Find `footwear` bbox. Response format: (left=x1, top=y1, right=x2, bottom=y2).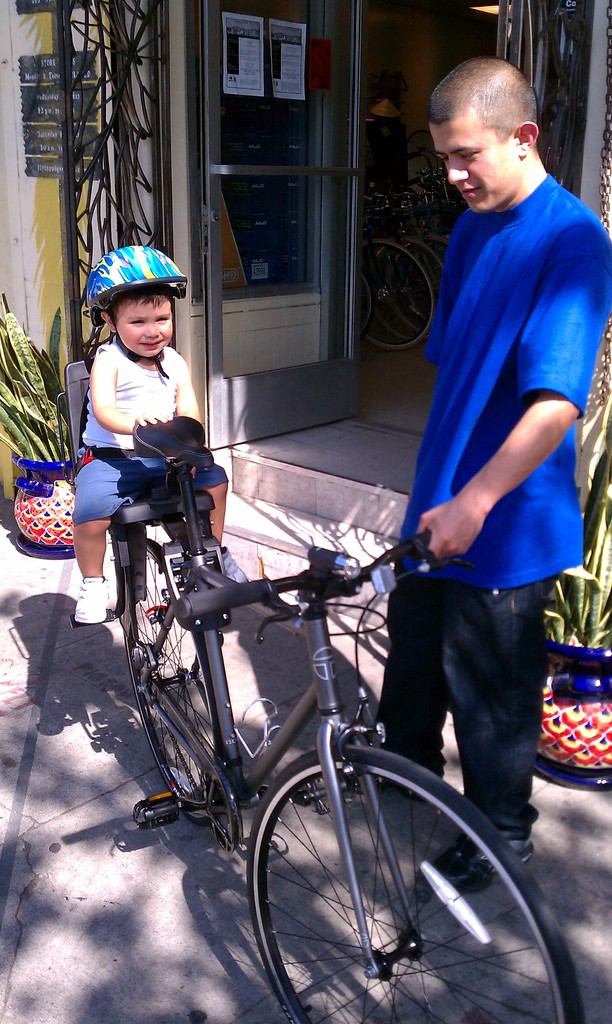
(left=70, top=574, right=112, bottom=625).
